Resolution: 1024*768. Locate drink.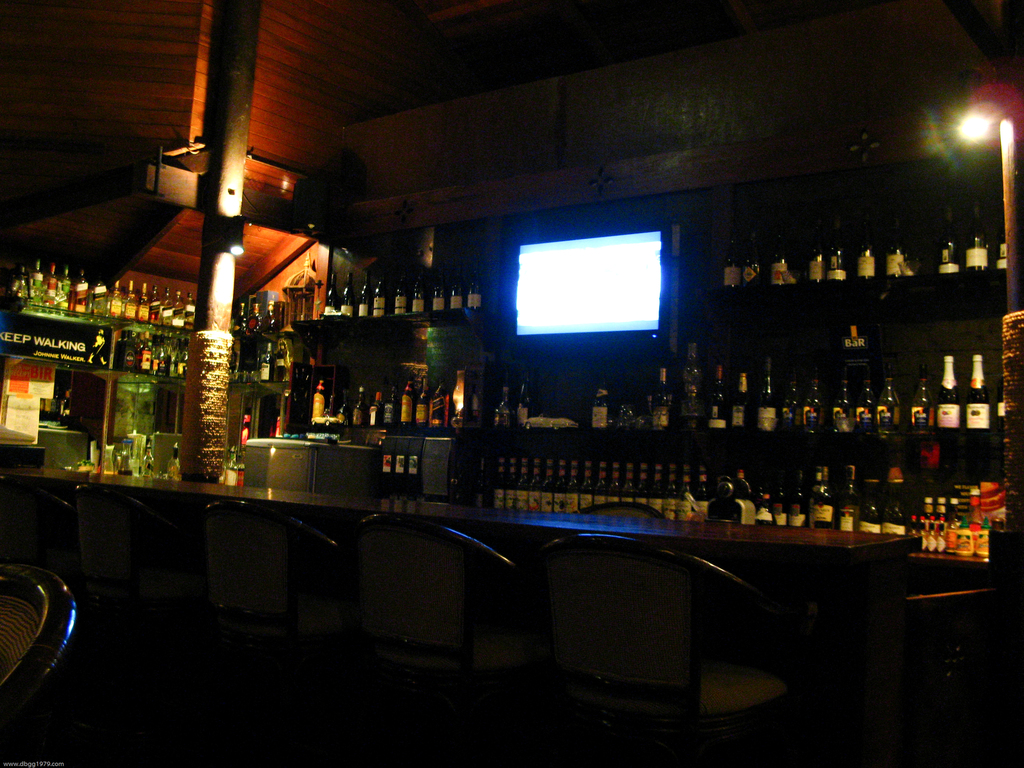
495,410,509,426.
